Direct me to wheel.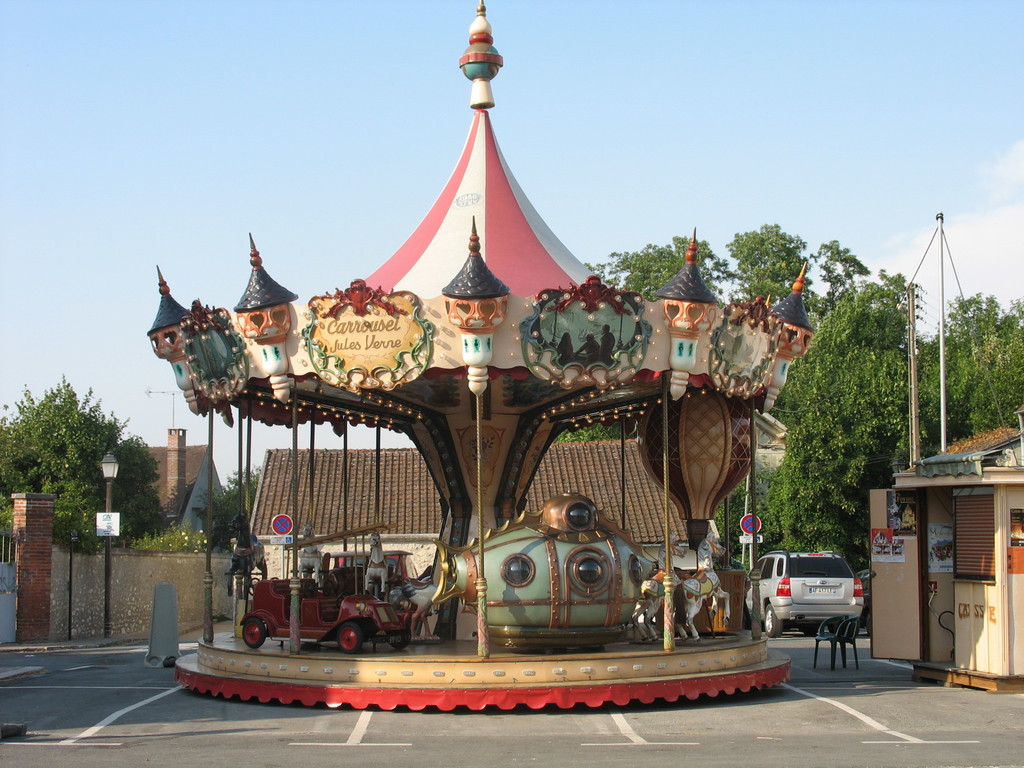
Direction: 385:629:407:648.
